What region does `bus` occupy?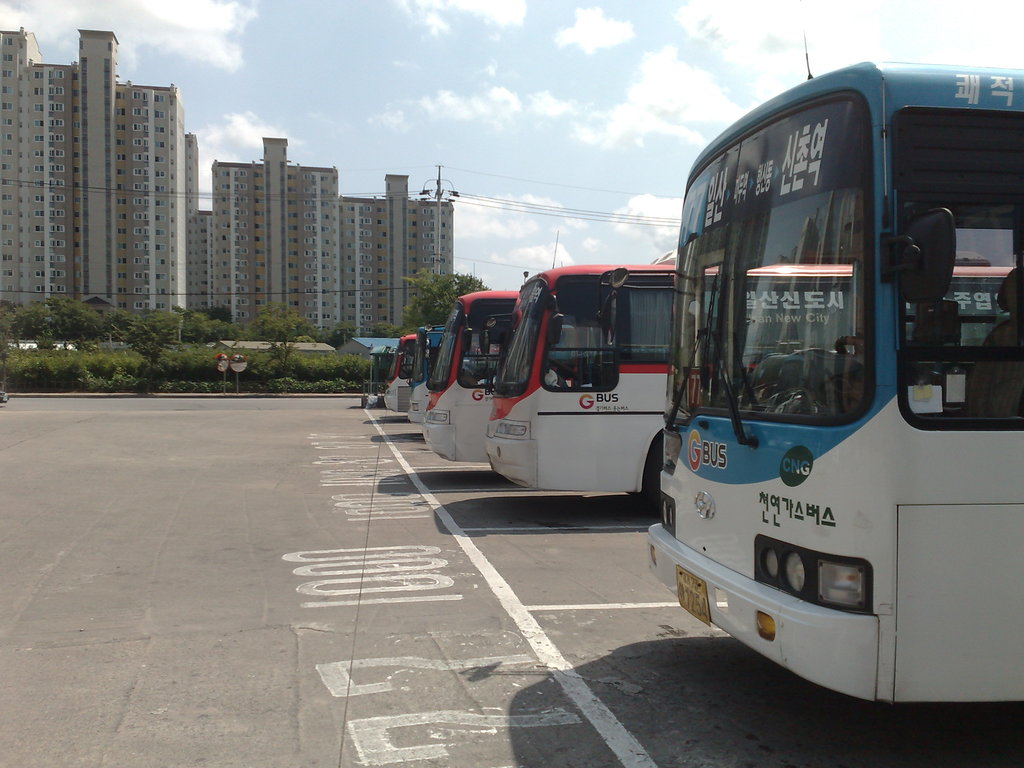
<box>408,321,445,420</box>.
